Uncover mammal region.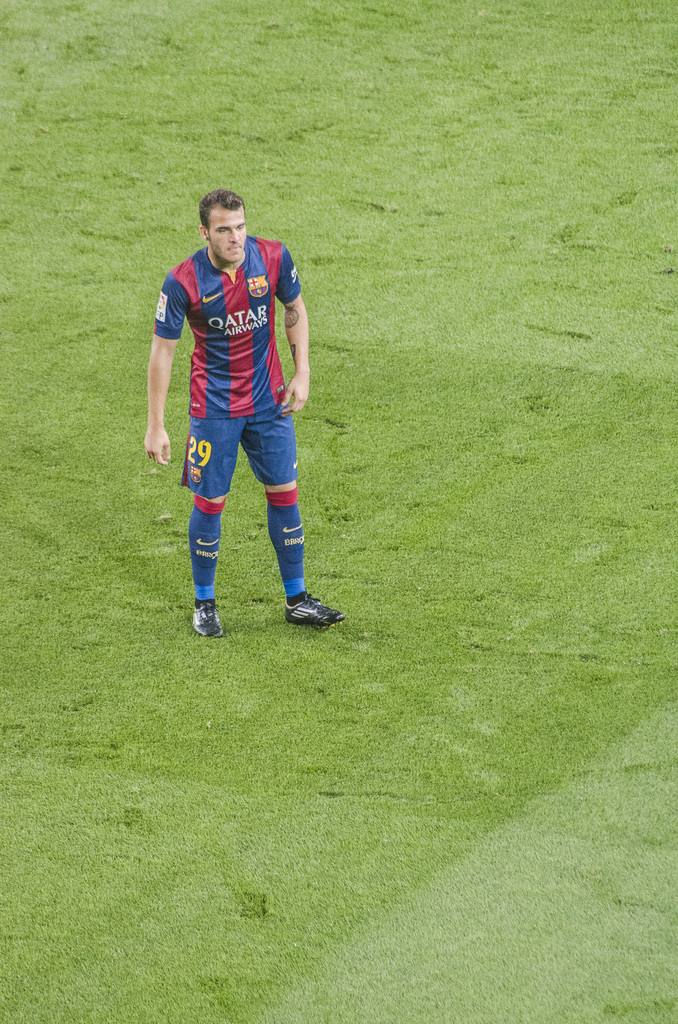
Uncovered: bbox=[147, 186, 315, 613].
